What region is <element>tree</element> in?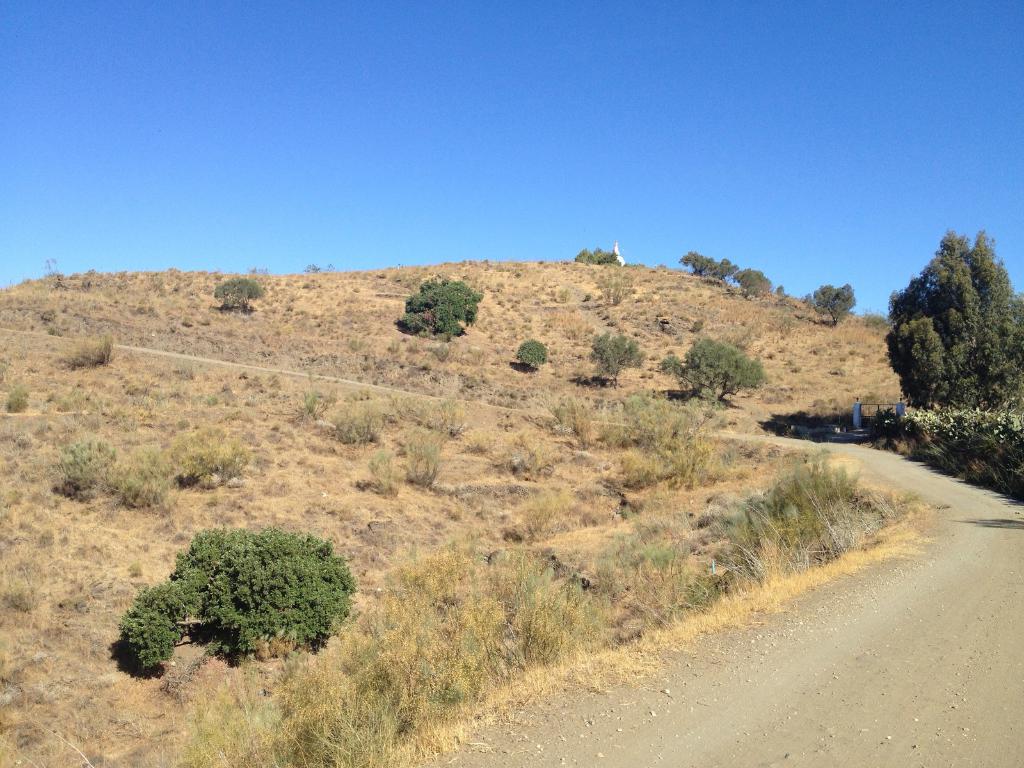
<bbox>406, 273, 483, 339</bbox>.
